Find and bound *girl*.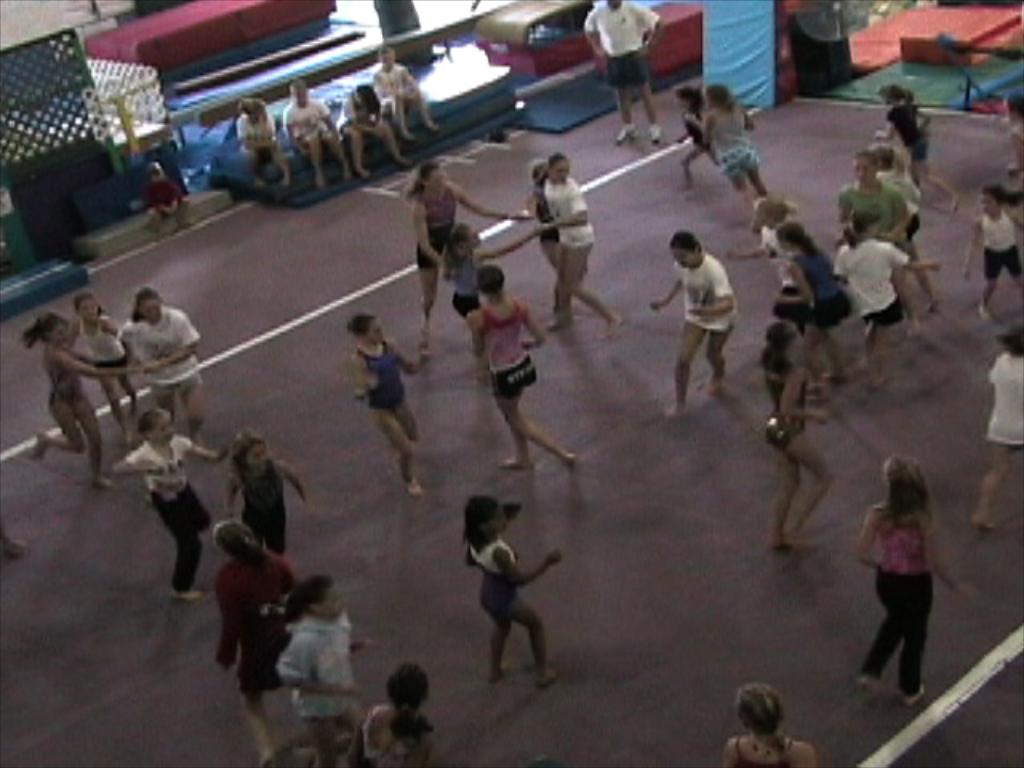
Bound: <region>226, 438, 310, 557</region>.
